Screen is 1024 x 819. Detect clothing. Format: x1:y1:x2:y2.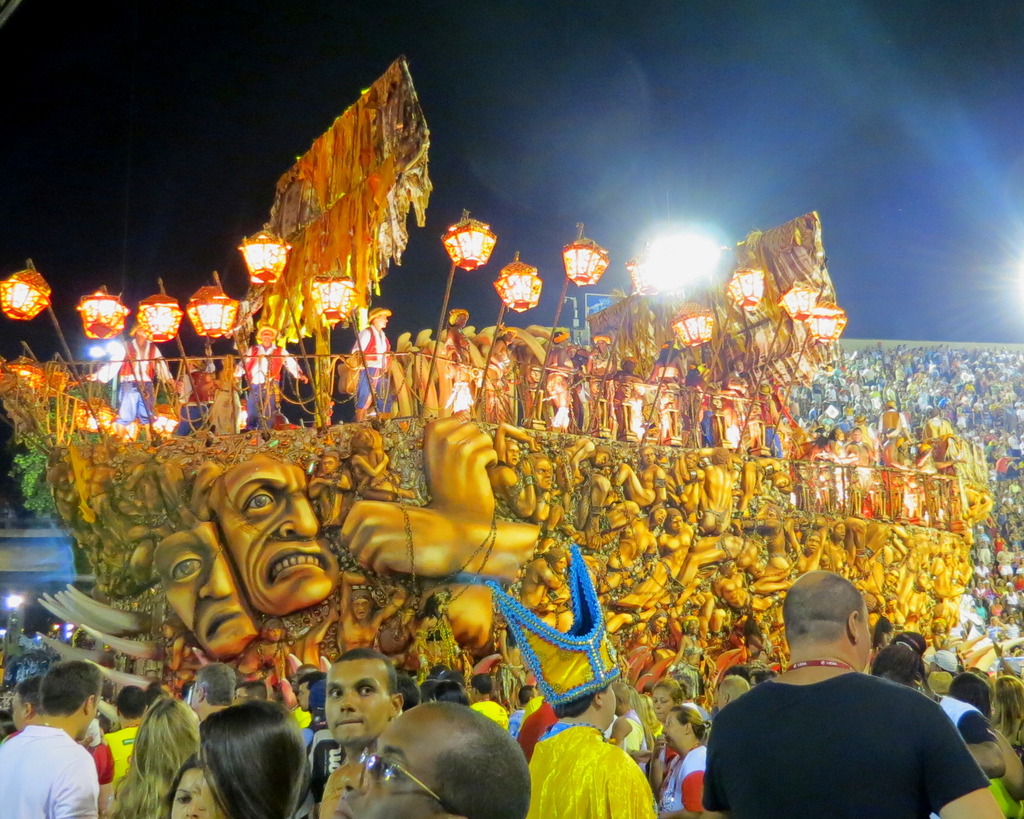
664:739:715:816.
